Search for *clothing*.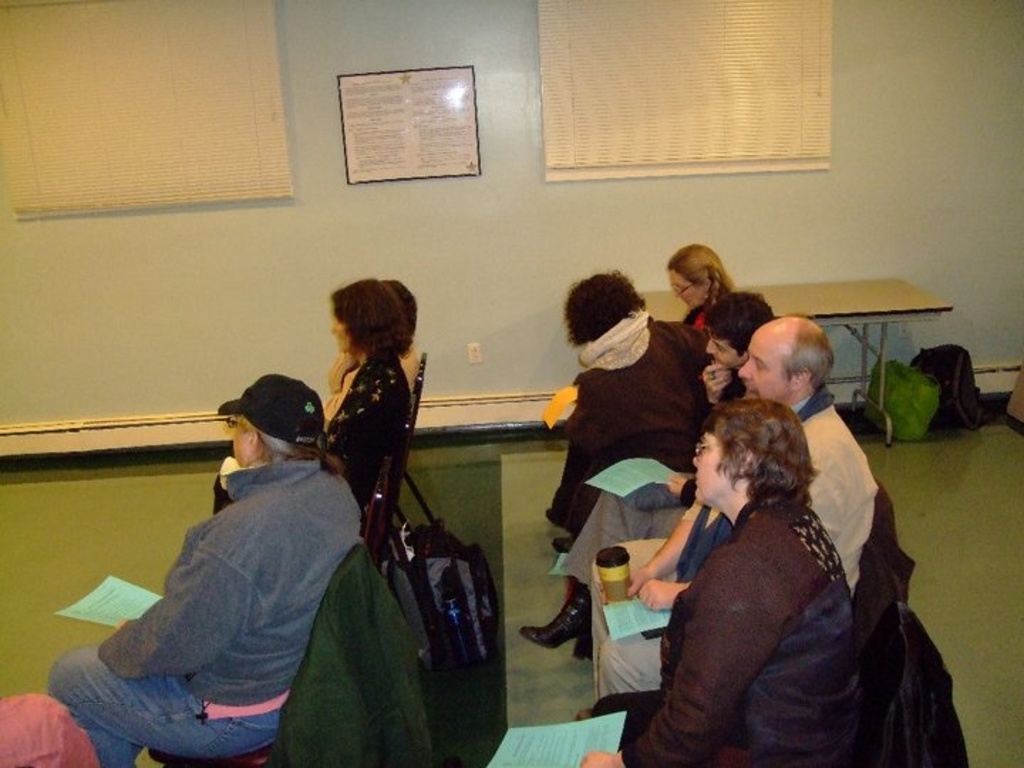
Found at x1=577, y1=494, x2=853, y2=767.
